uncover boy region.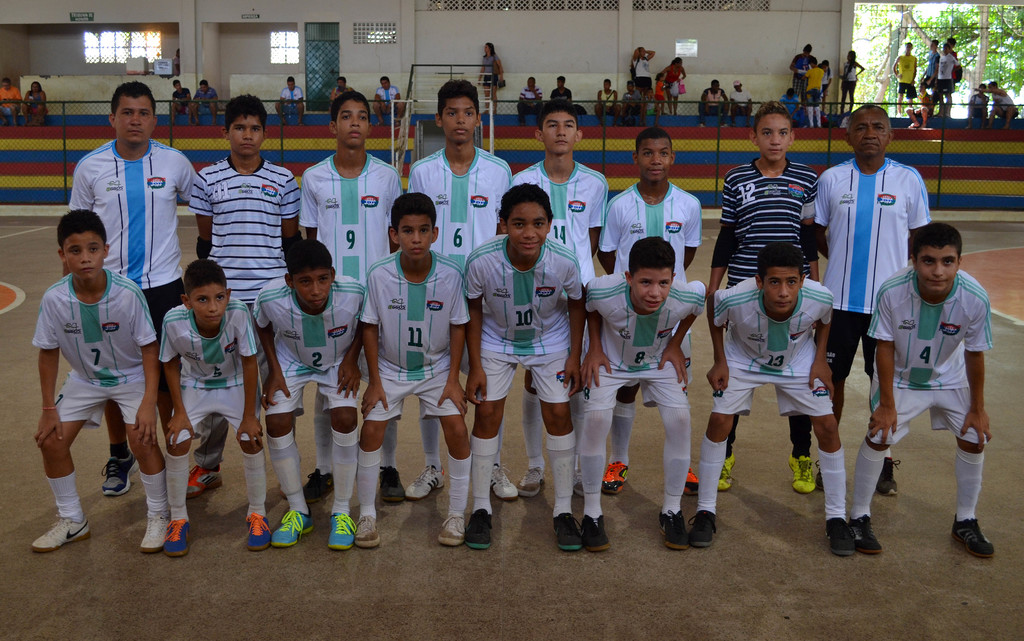
Uncovered: box(498, 108, 619, 300).
